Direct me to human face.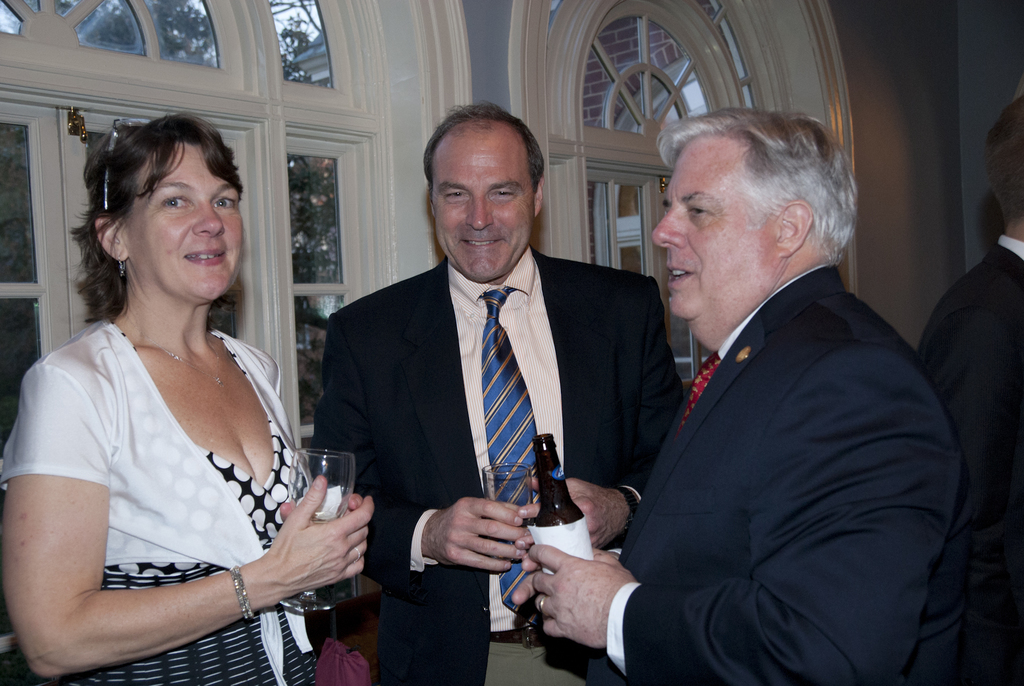
Direction: region(650, 136, 772, 322).
